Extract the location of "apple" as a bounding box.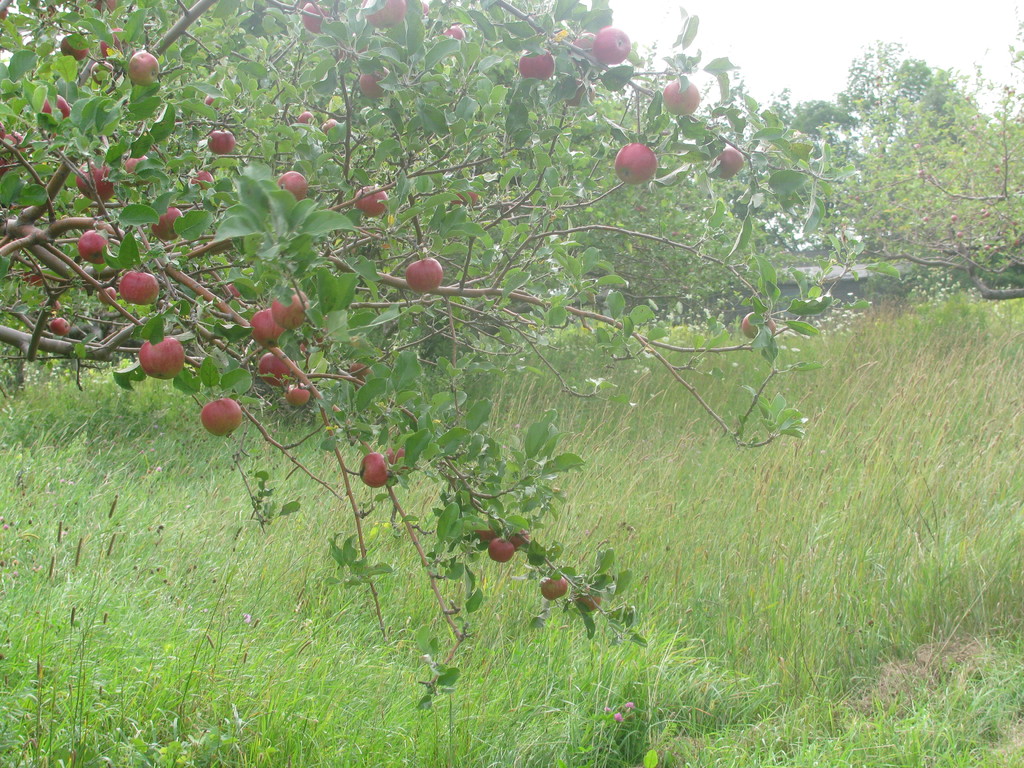
detection(419, 0, 431, 15).
